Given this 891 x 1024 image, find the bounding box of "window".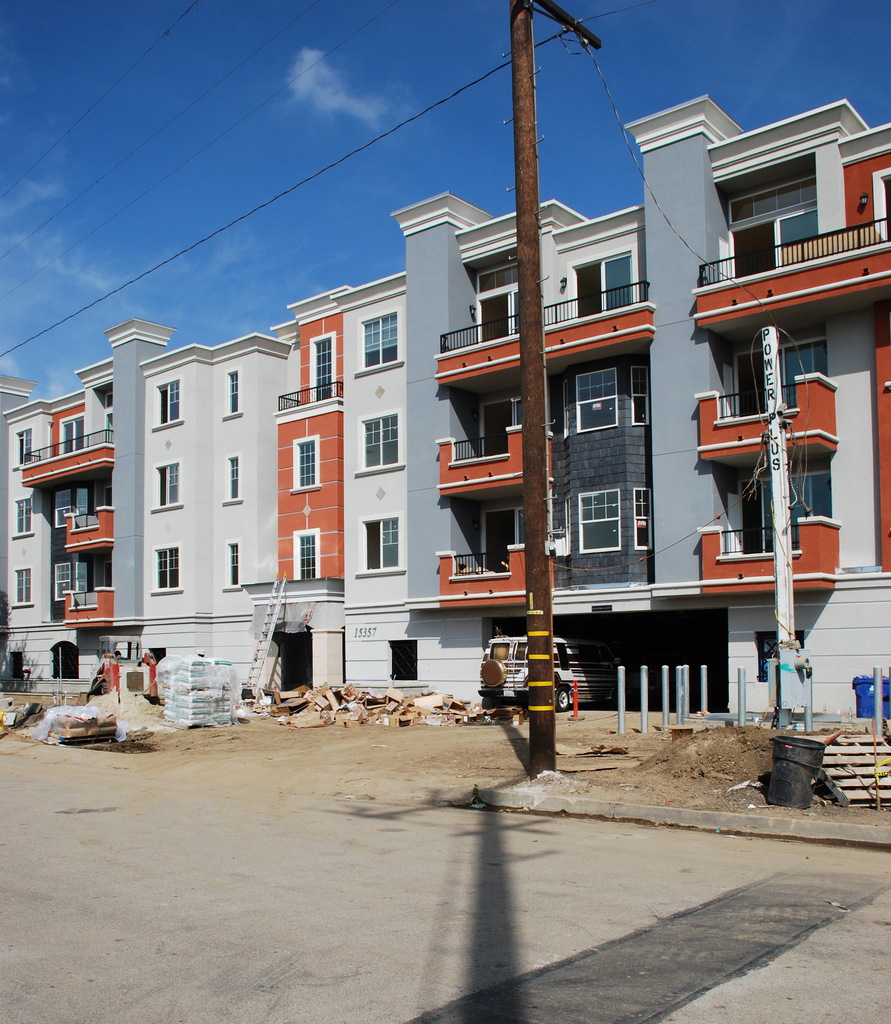
(362,516,404,567).
